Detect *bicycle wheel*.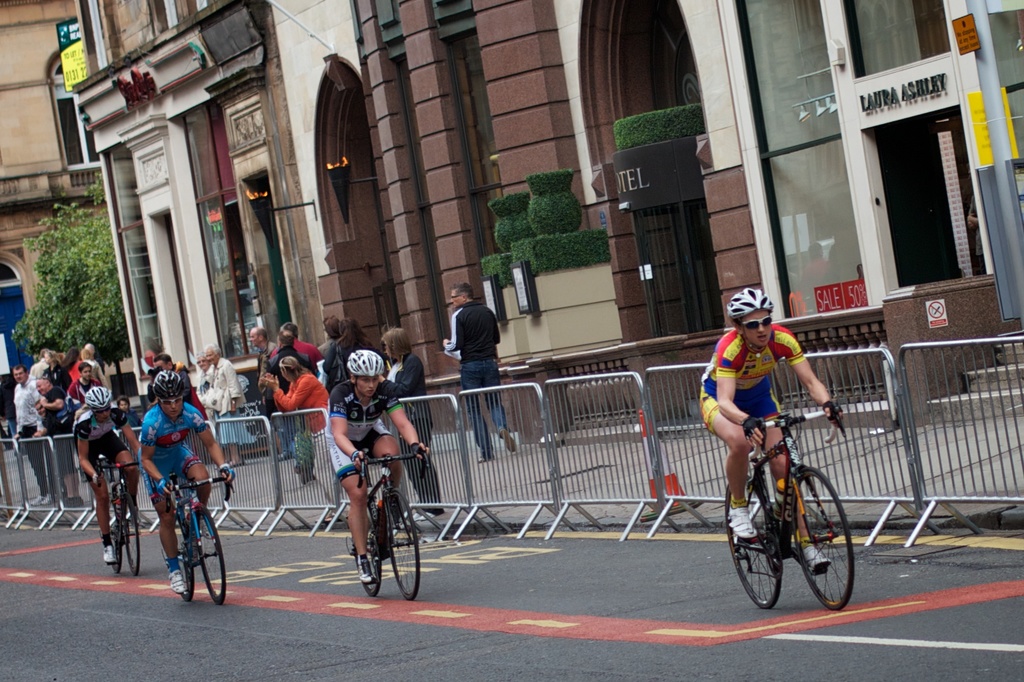
Detected at left=790, top=468, right=855, bottom=608.
